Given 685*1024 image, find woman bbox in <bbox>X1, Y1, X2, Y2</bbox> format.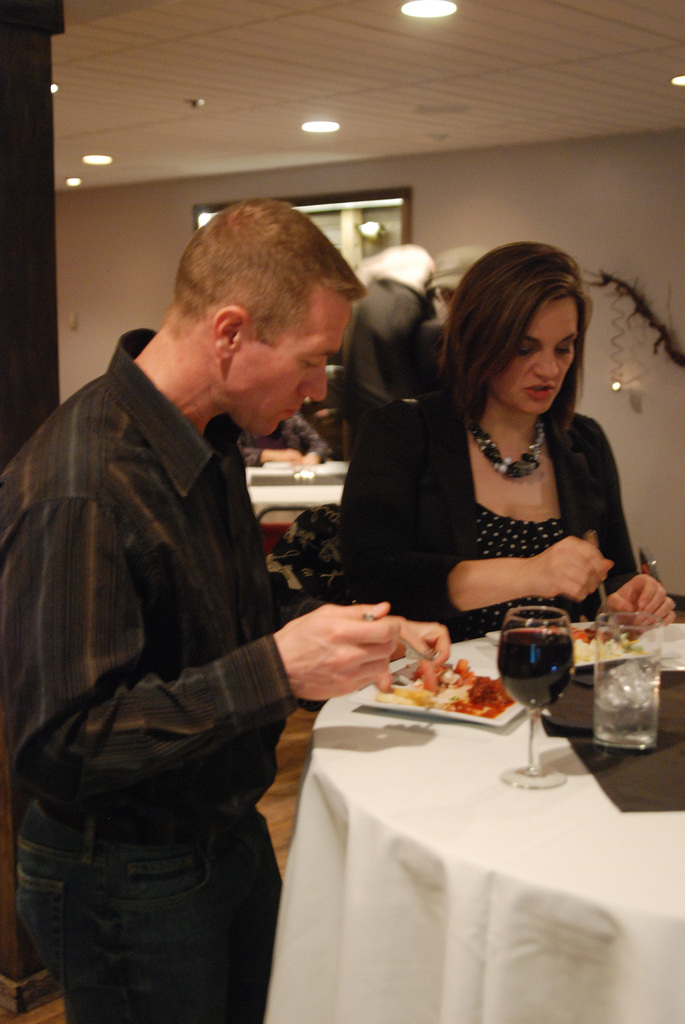
<bbox>339, 243, 673, 637</bbox>.
